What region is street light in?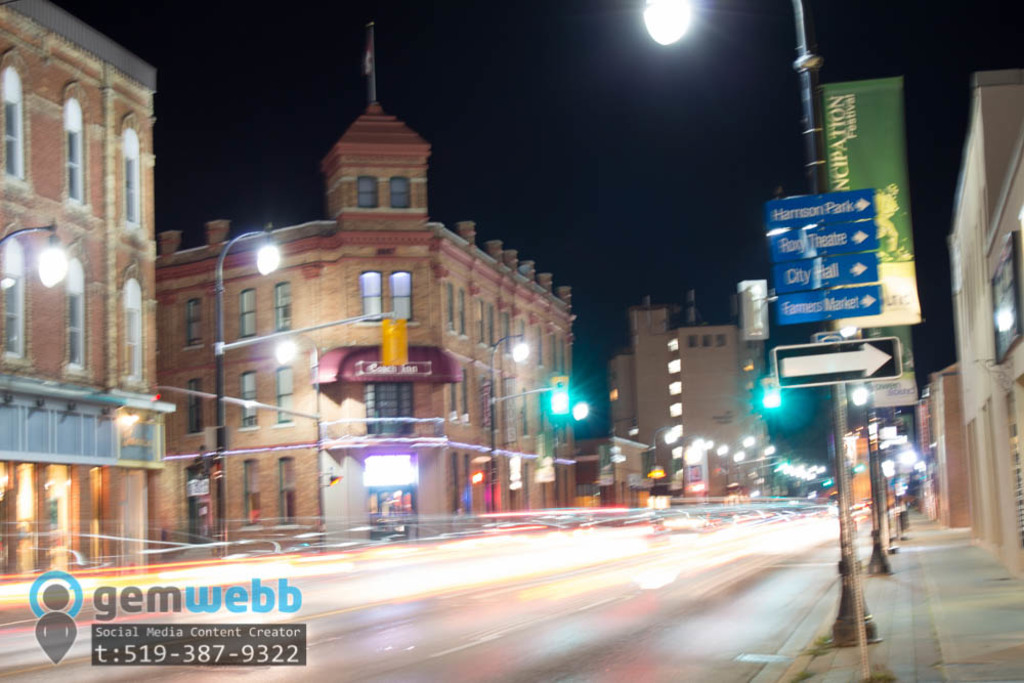
639, 0, 886, 647.
